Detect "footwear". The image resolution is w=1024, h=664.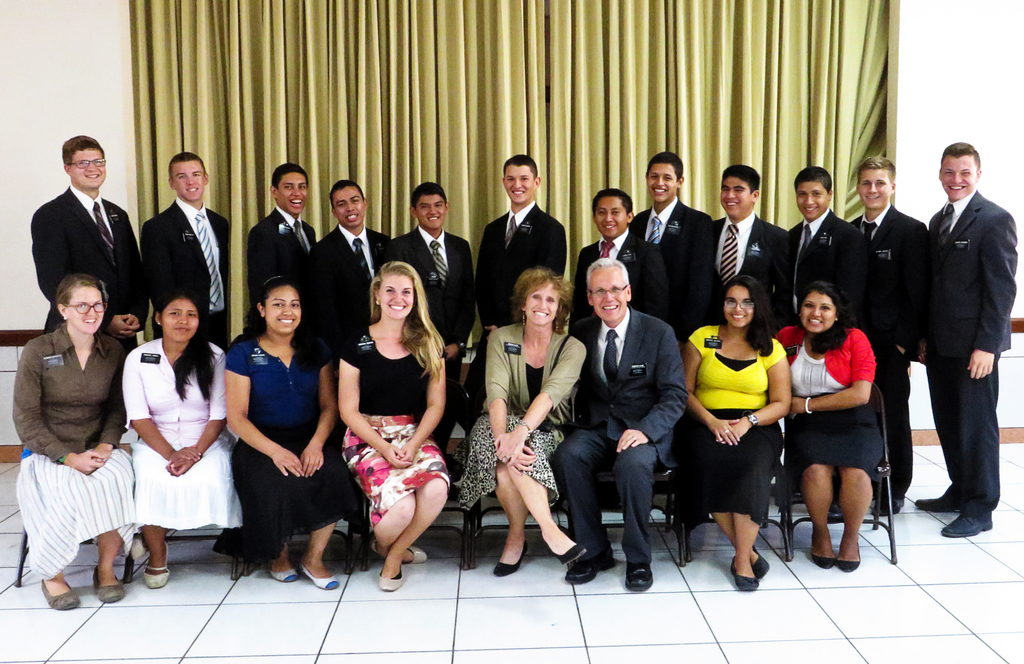
143/547/169/588.
